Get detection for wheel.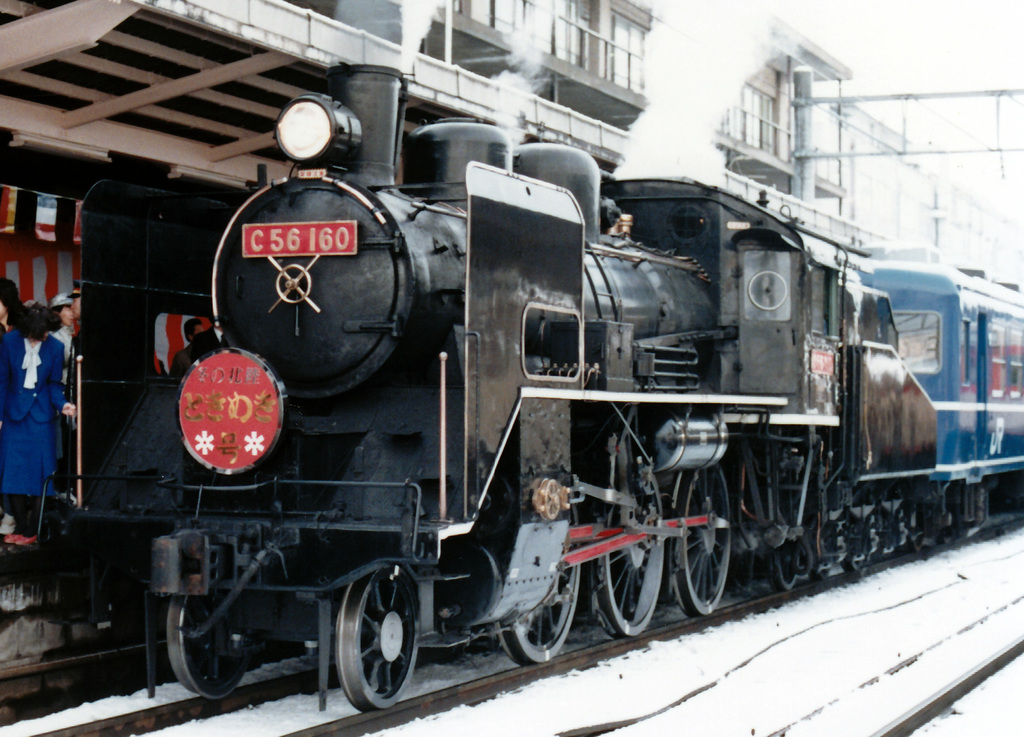
Detection: bbox=(589, 468, 664, 638).
